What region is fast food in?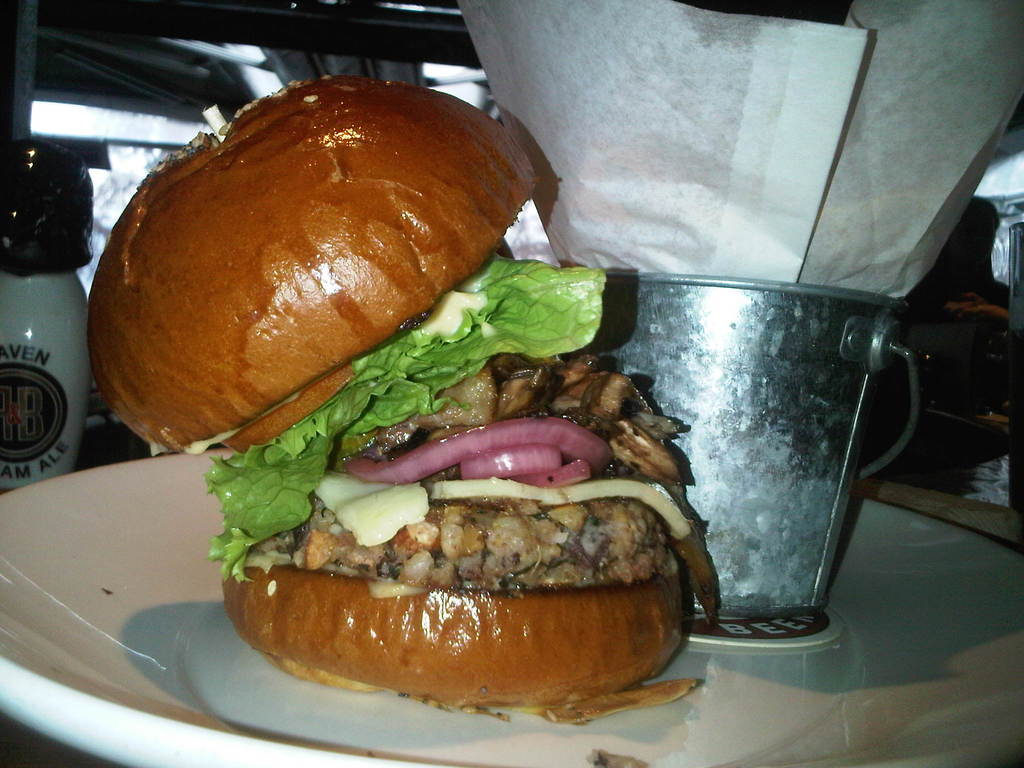
[left=146, top=69, right=735, bottom=724].
